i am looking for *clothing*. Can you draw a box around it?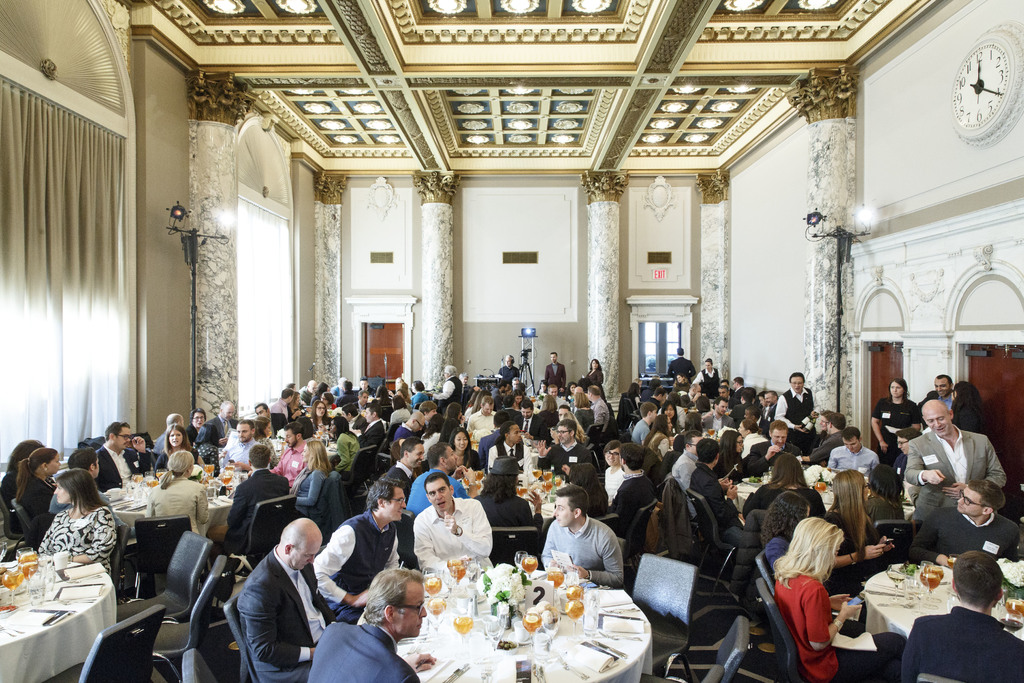
Sure, the bounding box is (335,427,360,477).
